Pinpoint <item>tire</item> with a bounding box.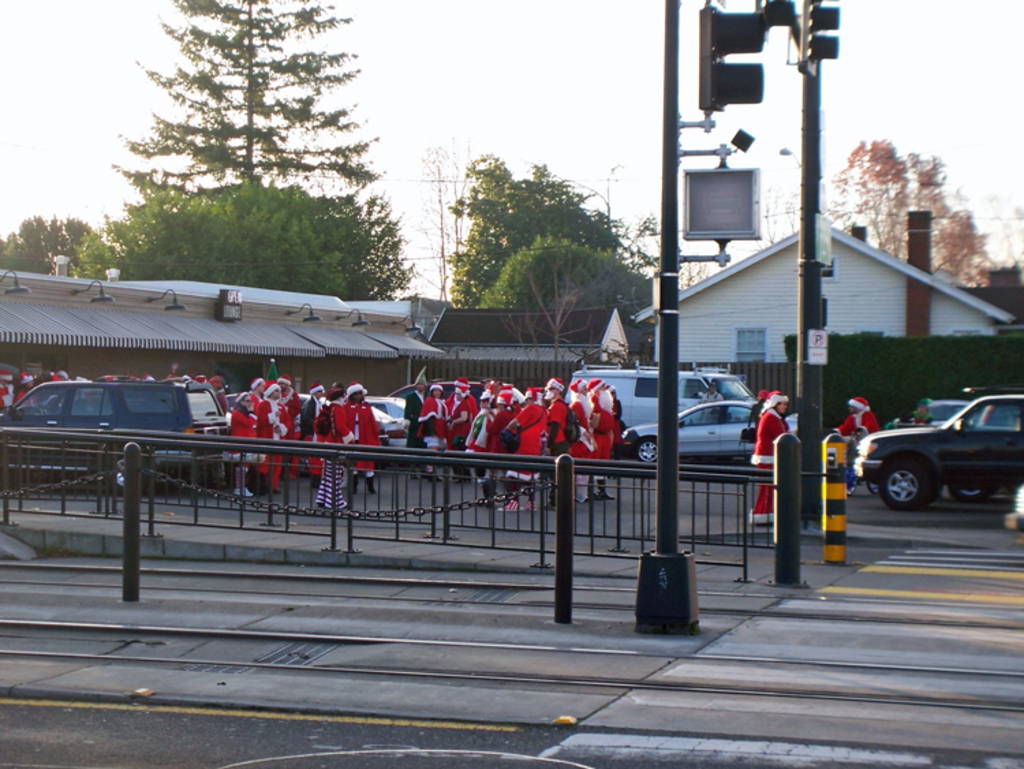
detection(882, 464, 930, 514).
